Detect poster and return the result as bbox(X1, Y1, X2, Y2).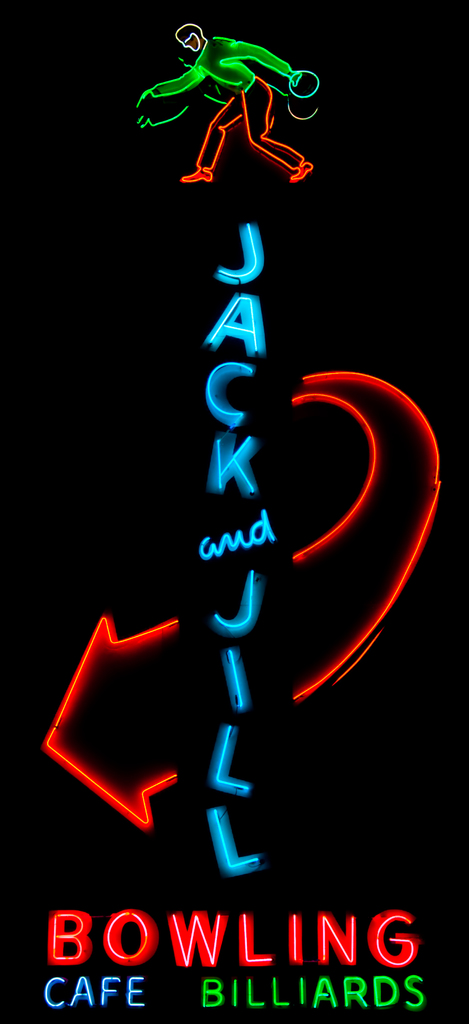
bbox(0, 0, 468, 1023).
